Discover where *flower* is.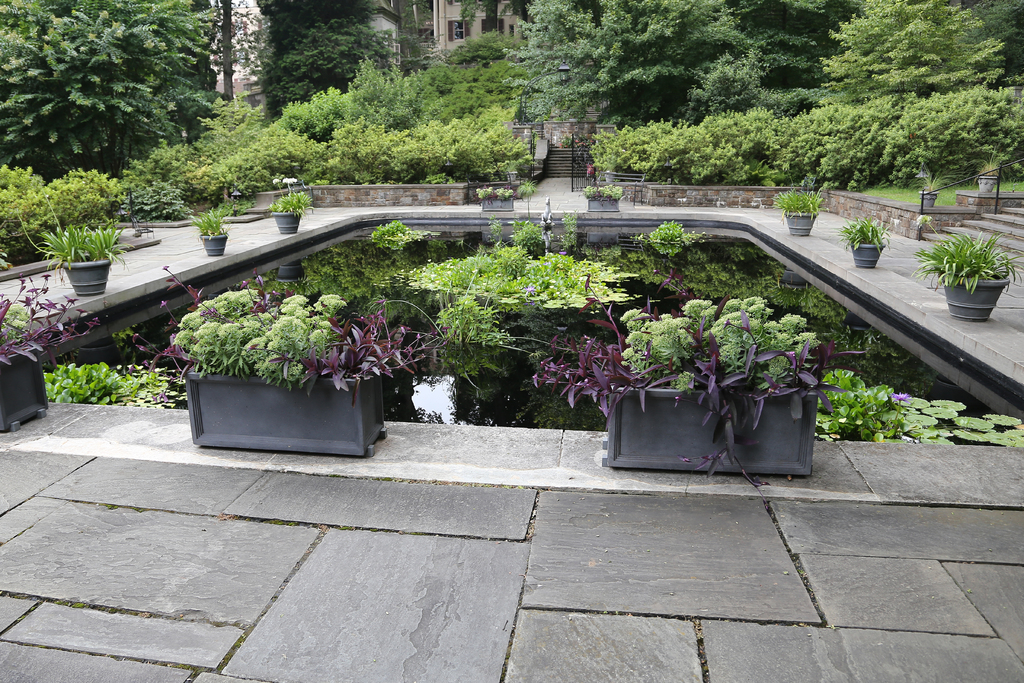
Discovered at x1=561, y1=249, x2=568, y2=256.
